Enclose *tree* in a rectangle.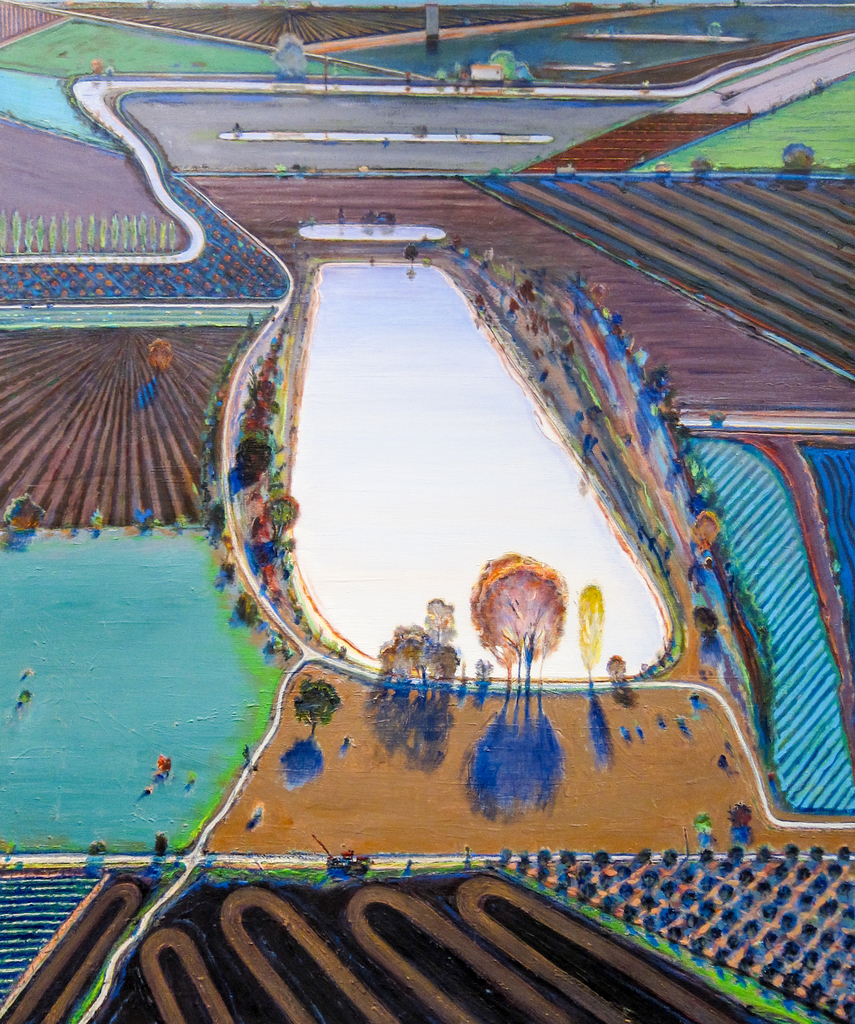
l=571, t=586, r=610, b=696.
